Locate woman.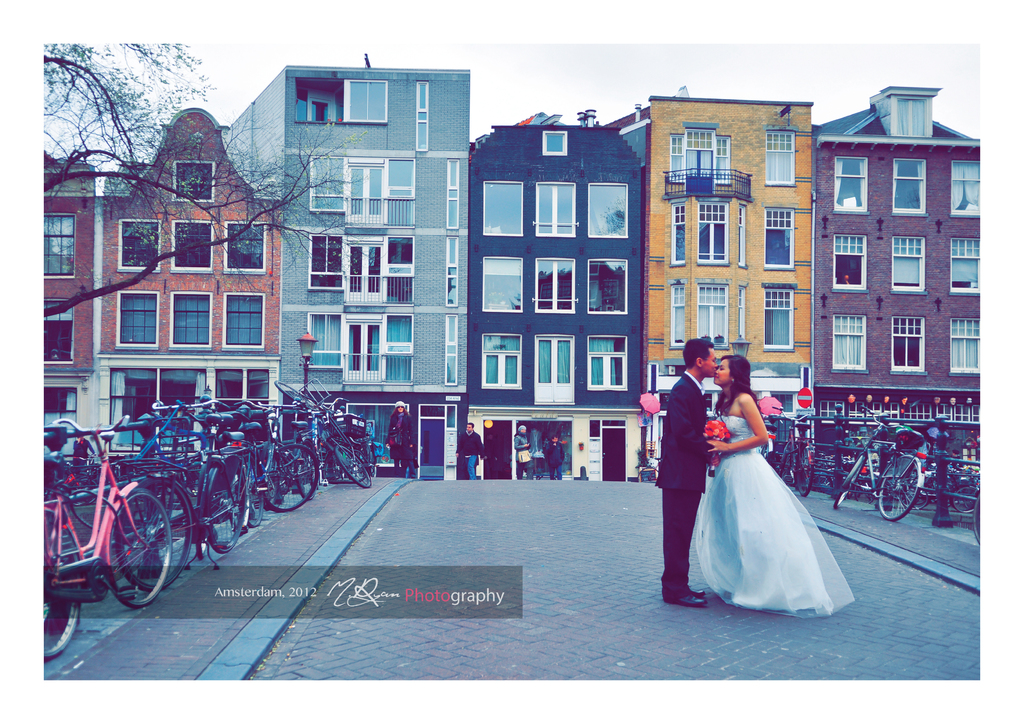
Bounding box: l=680, t=350, r=852, b=635.
